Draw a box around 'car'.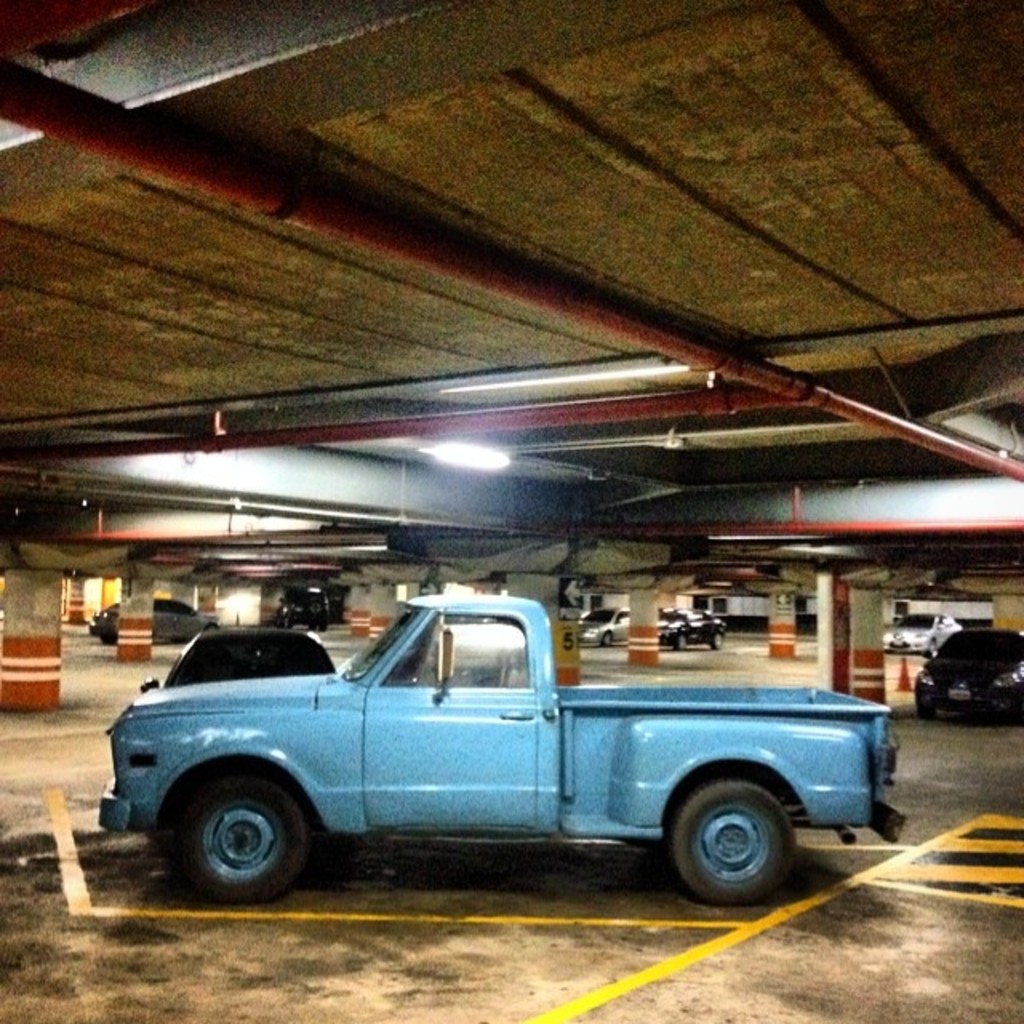
region(85, 594, 218, 638).
